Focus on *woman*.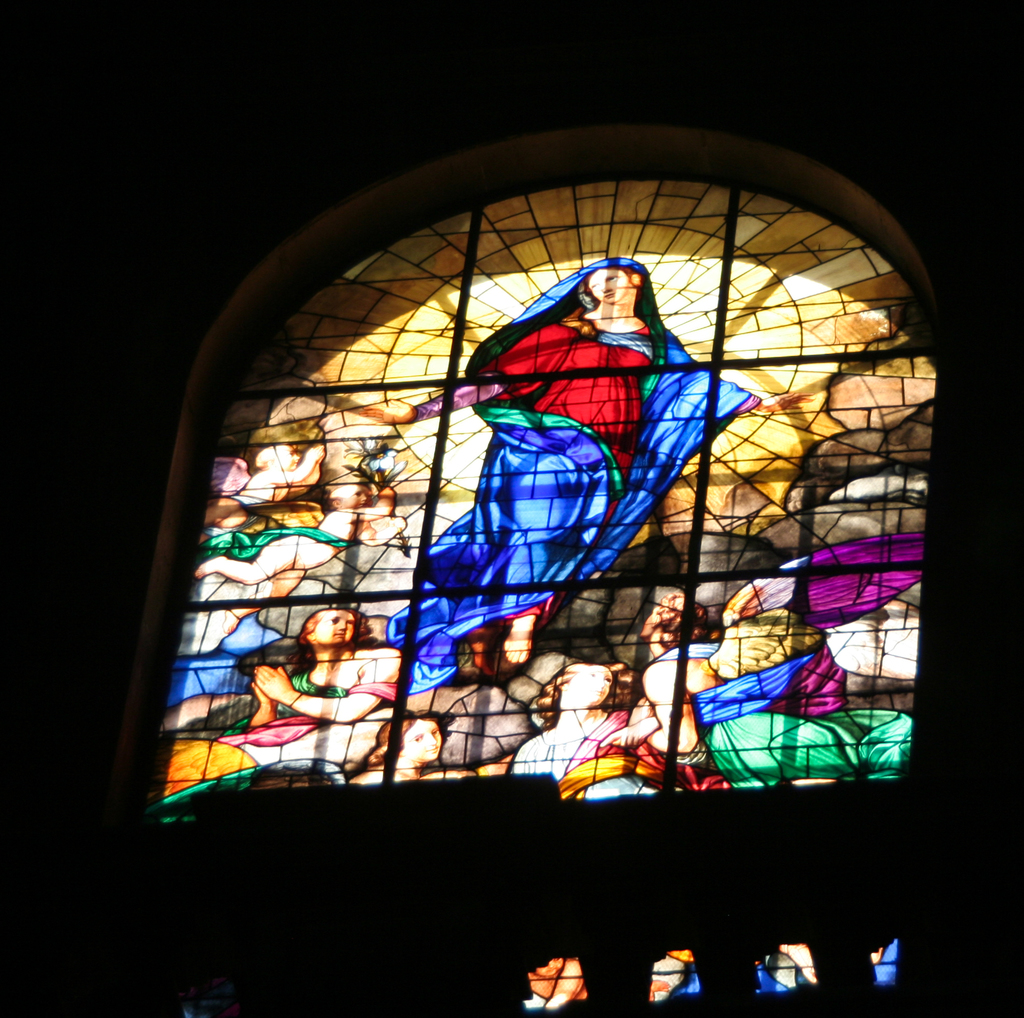
Focused at <box>512,658,676,794</box>.
